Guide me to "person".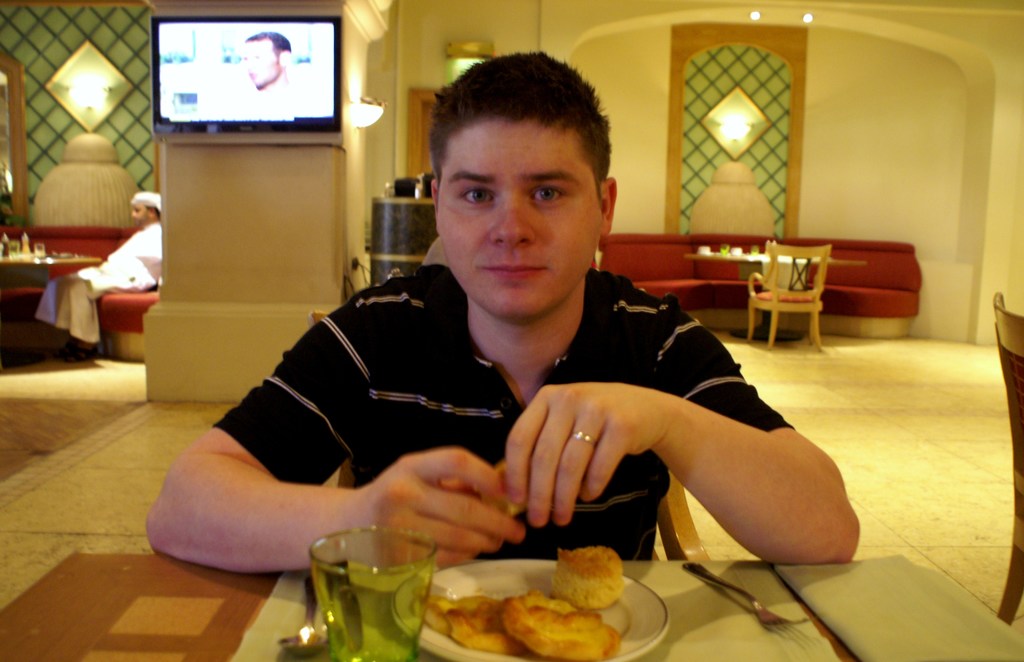
Guidance: detection(34, 187, 174, 364).
